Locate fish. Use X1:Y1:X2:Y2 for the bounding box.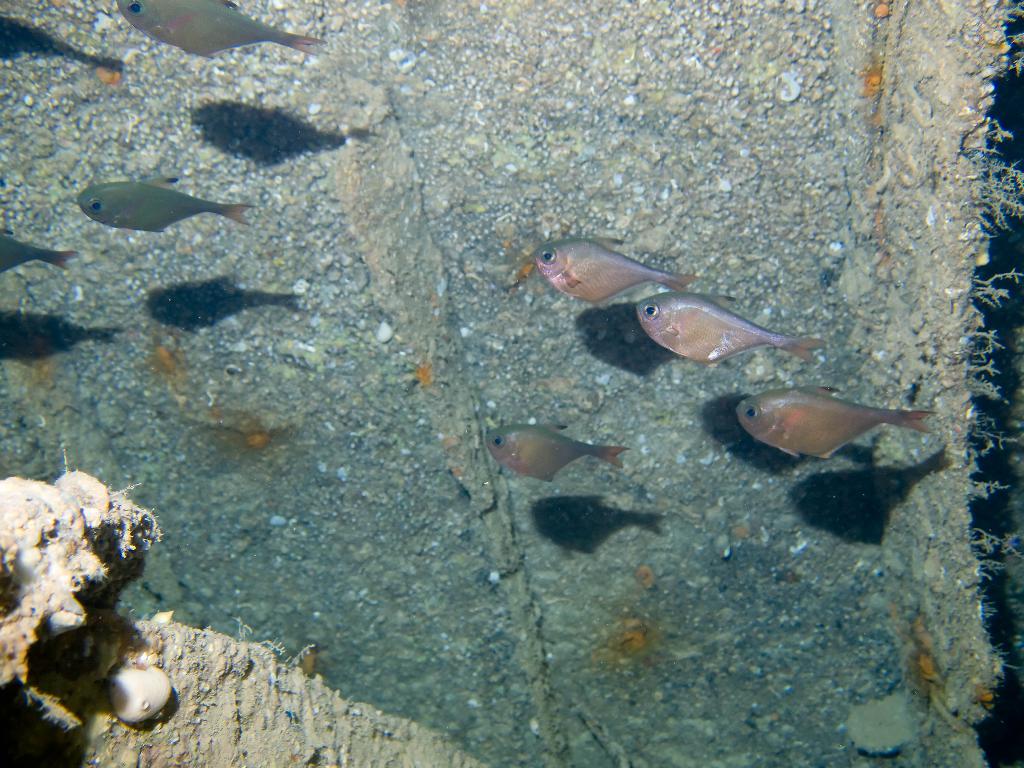
480:420:634:481.
